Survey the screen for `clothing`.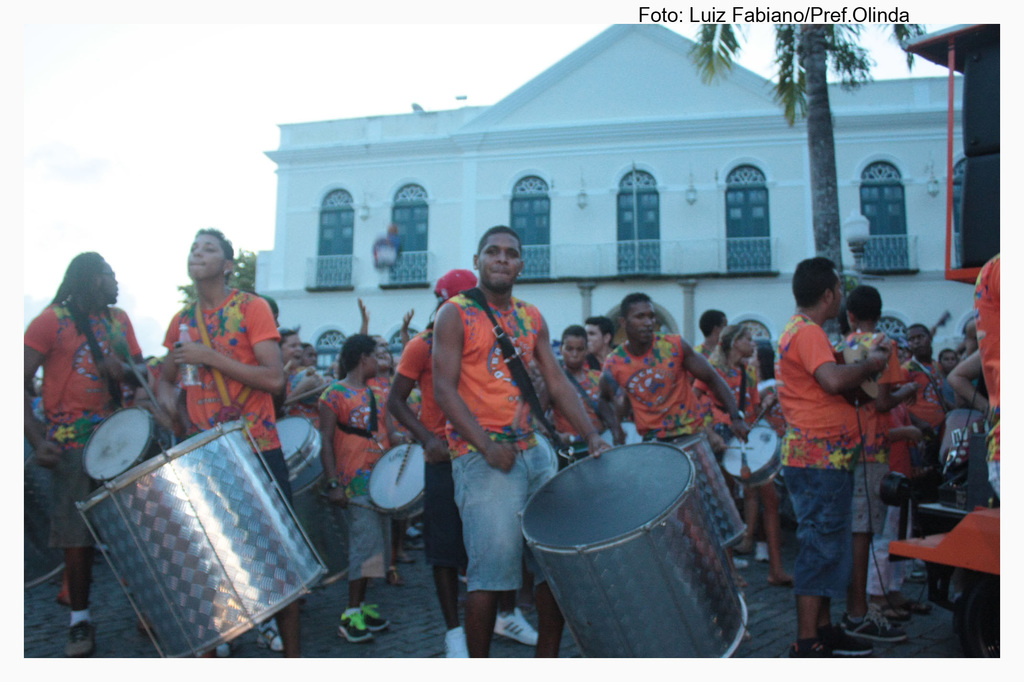
Survey found: rect(26, 299, 152, 551).
